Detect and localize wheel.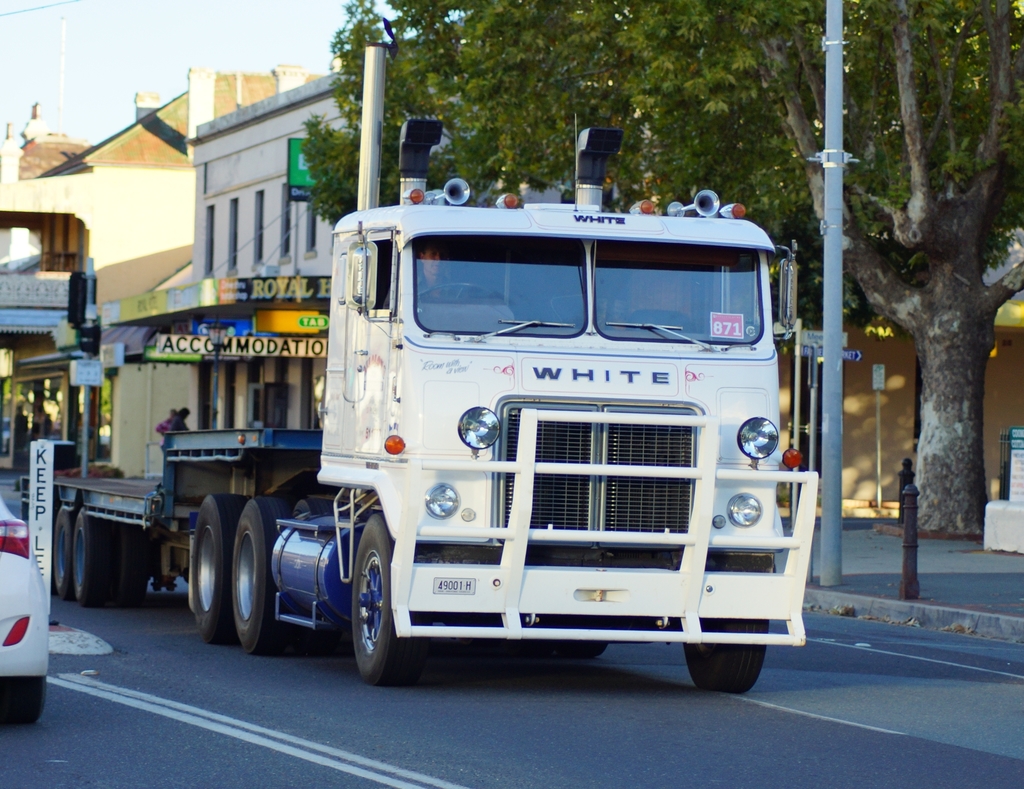
Localized at 548/614/613/657.
